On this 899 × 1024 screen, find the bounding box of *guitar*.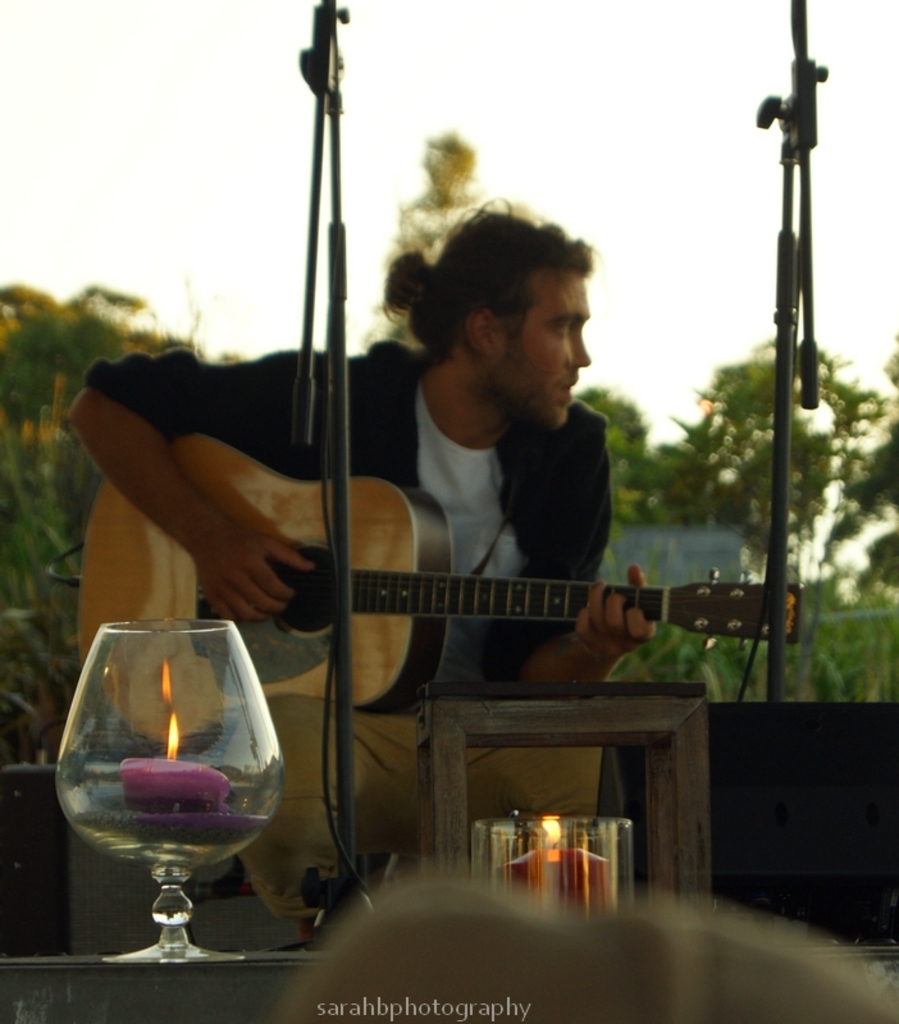
Bounding box: 73:428:802:737.
